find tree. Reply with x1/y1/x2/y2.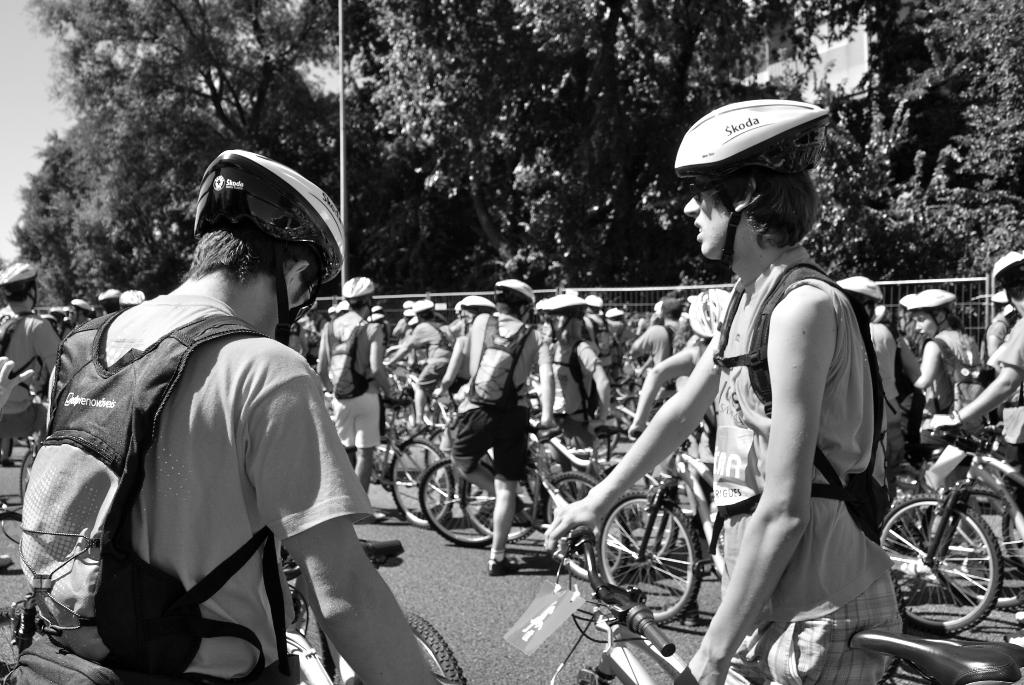
0/1/1023/305.
